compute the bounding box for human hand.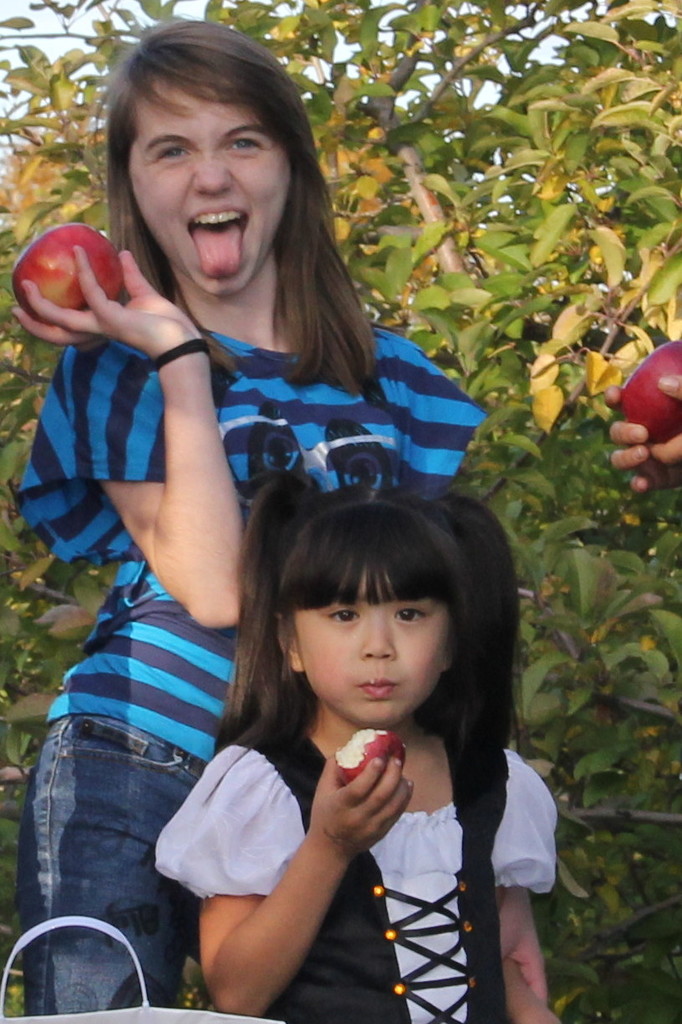
496 887 552 1009.
